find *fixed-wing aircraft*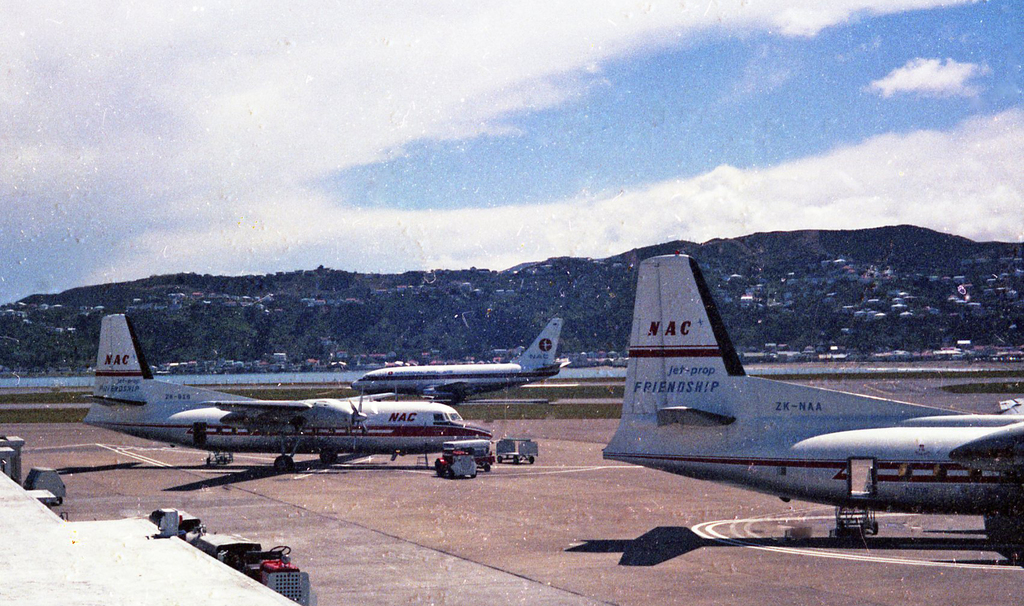
{"left": 76, "top": 316, "right": 493, "bottom": 476}
